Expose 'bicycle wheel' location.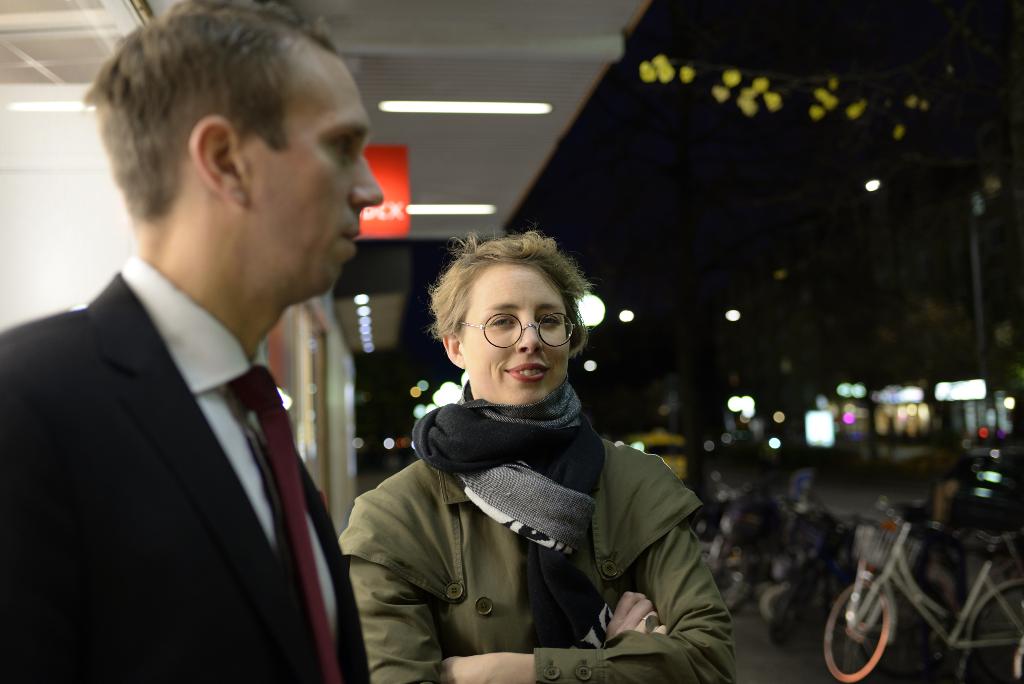
Exposed at box=[973, 583, 1023, 673].
